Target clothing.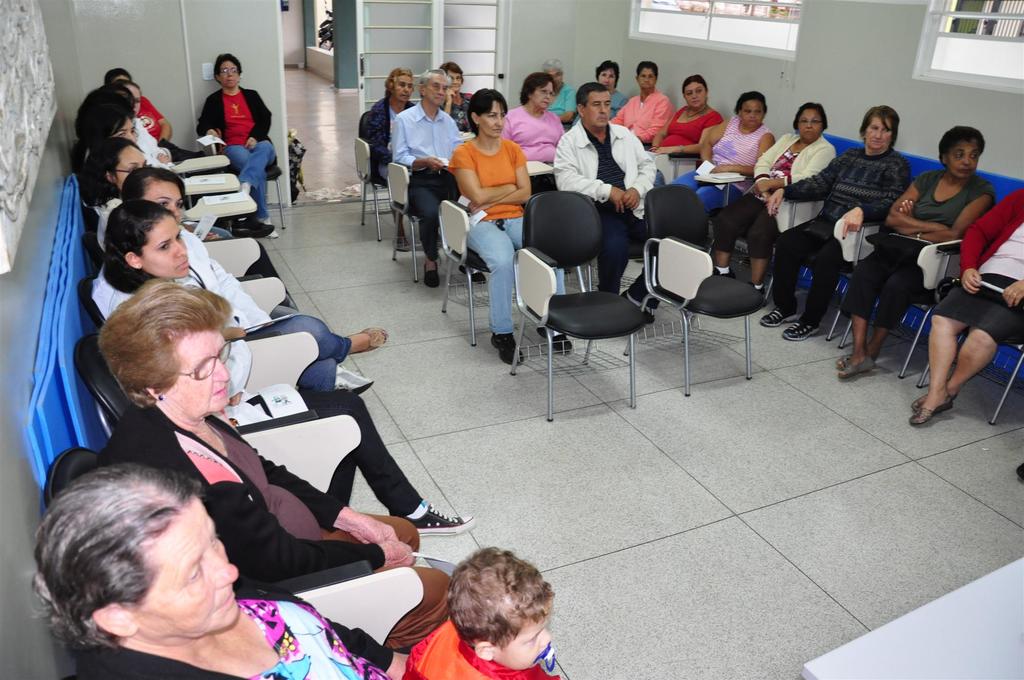
Target region: region(136, 117, 176, 170).
